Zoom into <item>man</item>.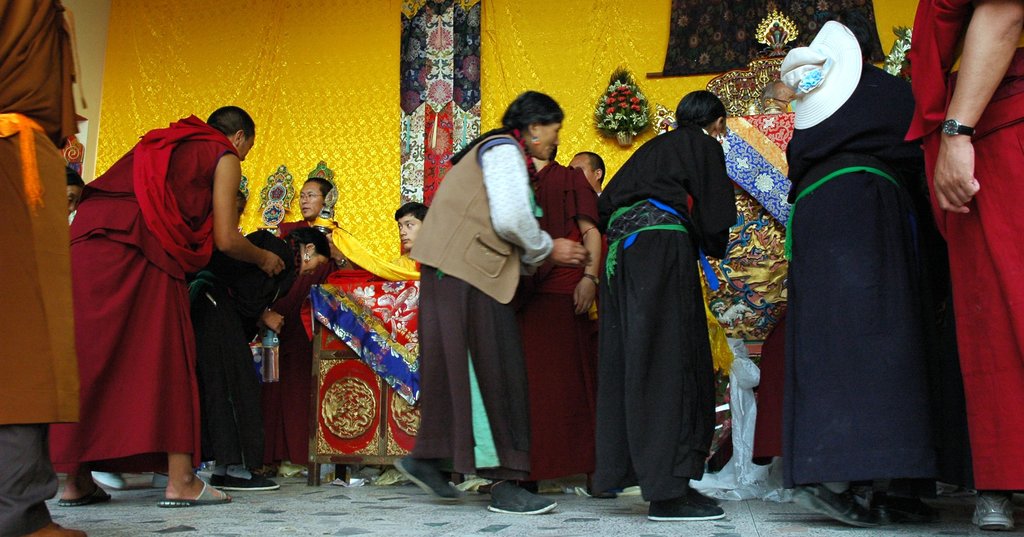
Zoom target: 505:143:602:506.
